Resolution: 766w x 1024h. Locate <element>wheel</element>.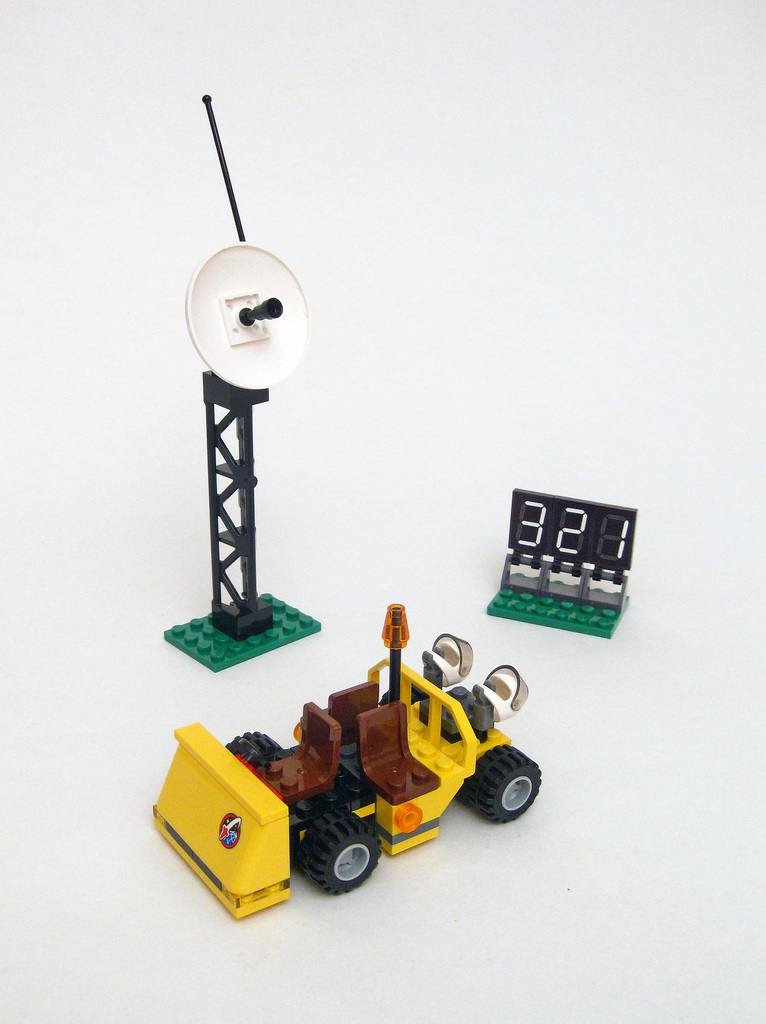
{"x1": 228, "y1": 728, "x2": 282, "y2": 762}.
